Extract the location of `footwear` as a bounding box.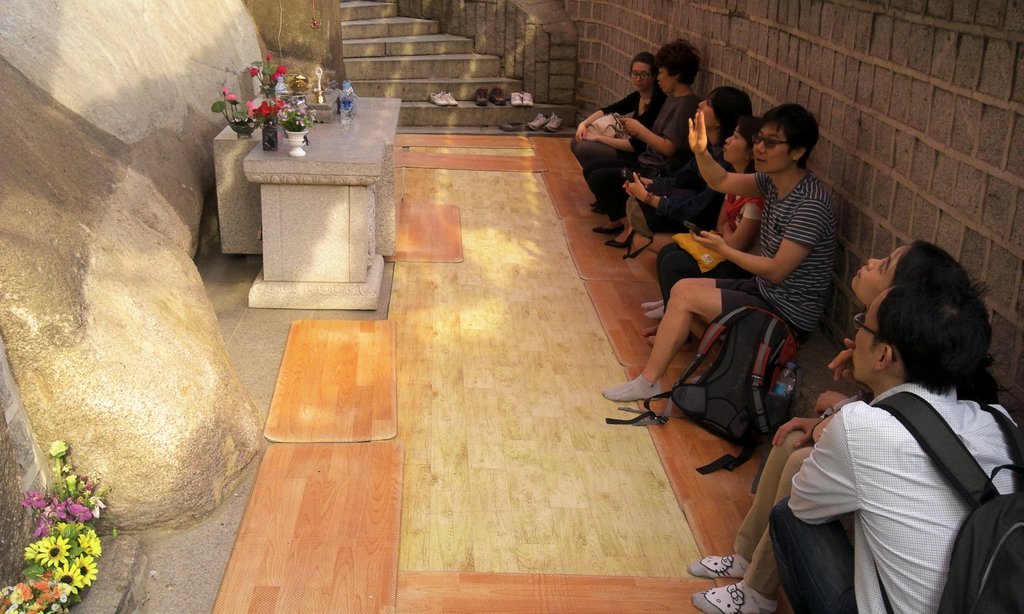
493:83:504:106.
